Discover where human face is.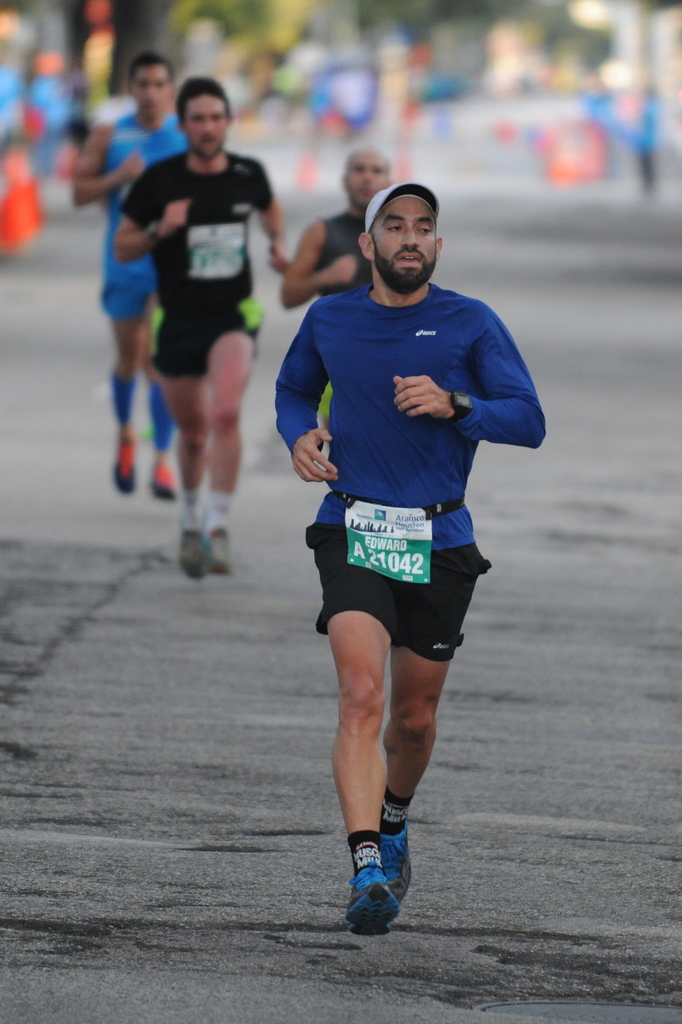
Discovered at bbox=[136, 68, 172, 118].
